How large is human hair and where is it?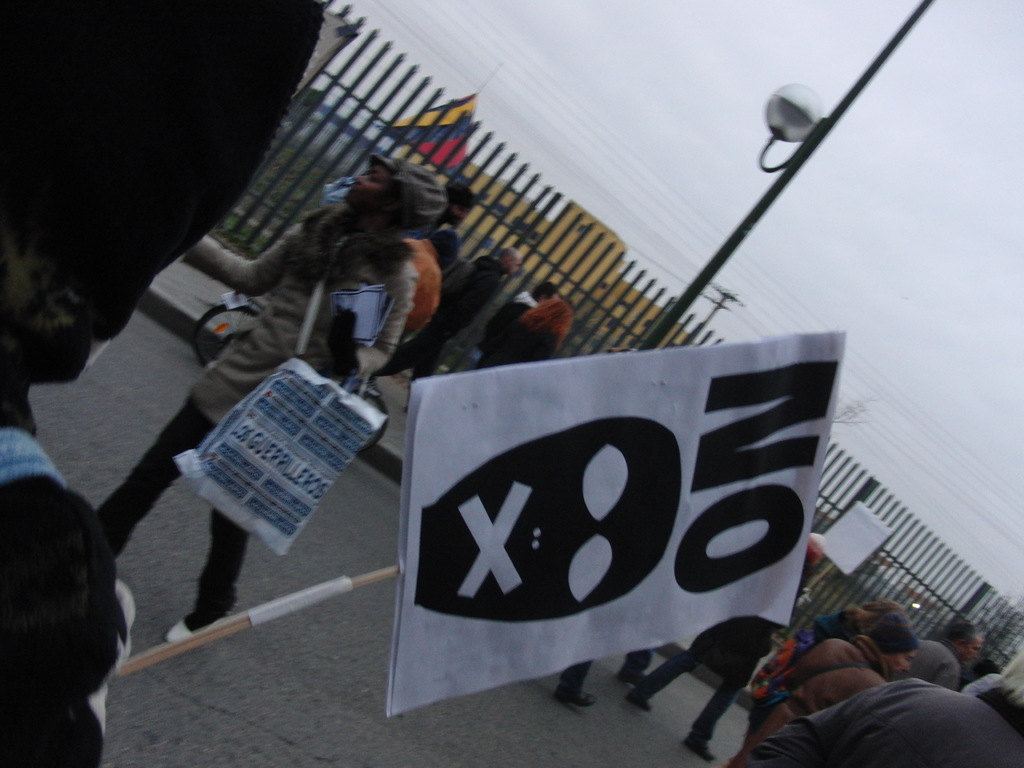
Bounding box: [x1=492, y1=248, x2=518, y2=260].
